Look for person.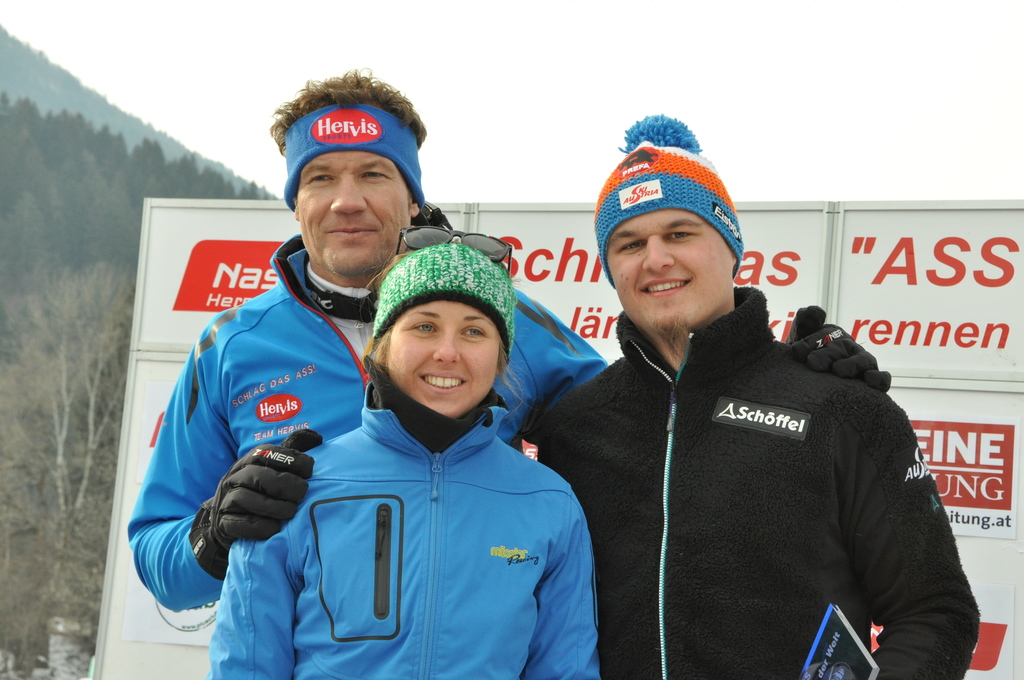
Found: rect(131, 71, 617, 634).
